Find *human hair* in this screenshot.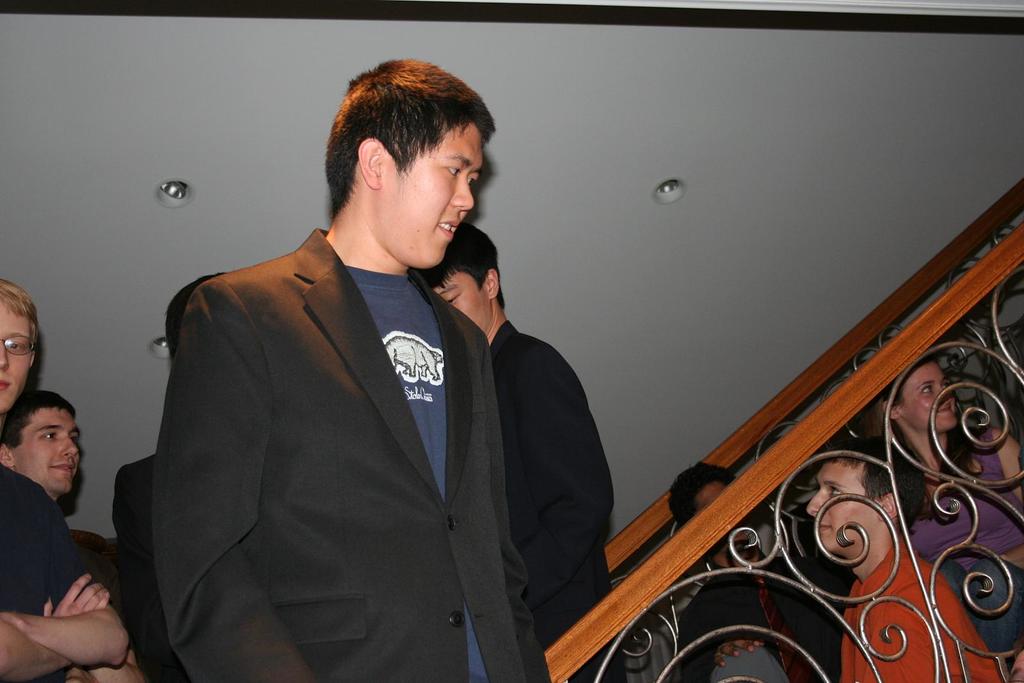
The bounding box for *human hair* is 414:231:506:317.
